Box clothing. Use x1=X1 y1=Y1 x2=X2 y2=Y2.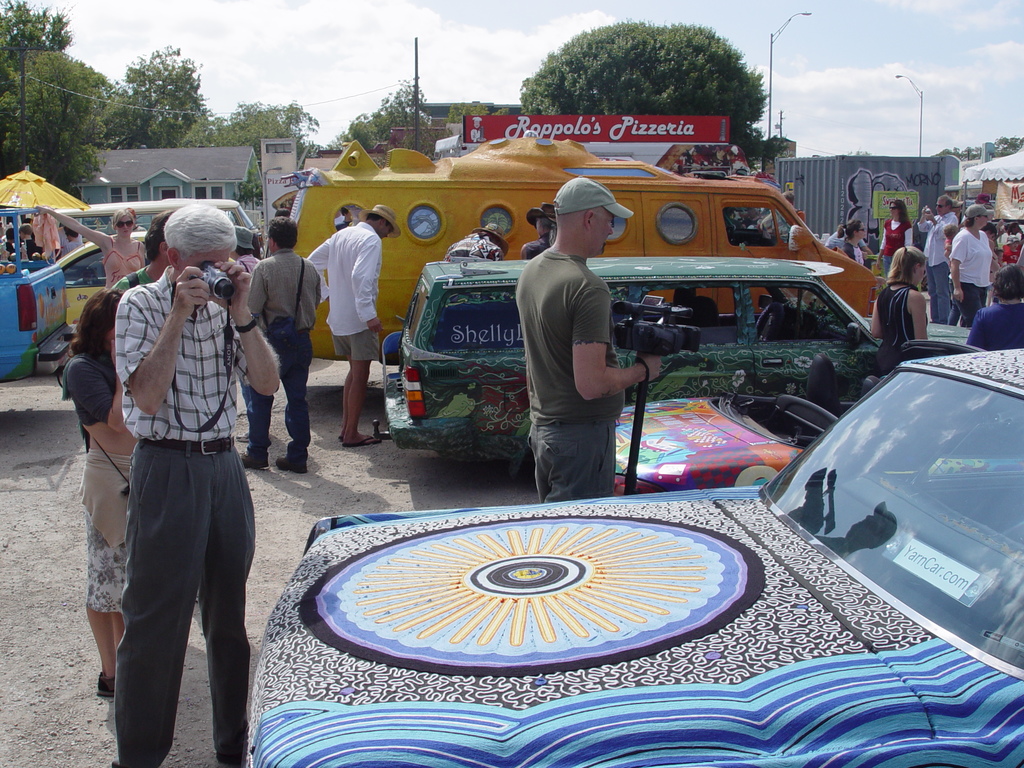
x1=243 y1=245 x2=324 y2=326.
